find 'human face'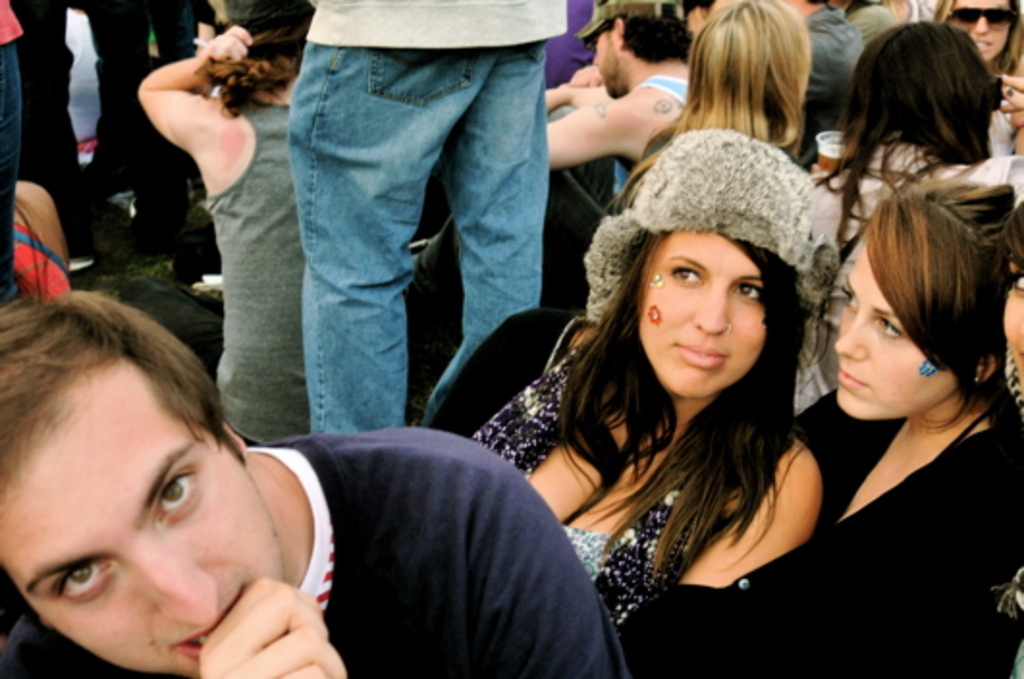
Rect(0, 370, 283, 675)
